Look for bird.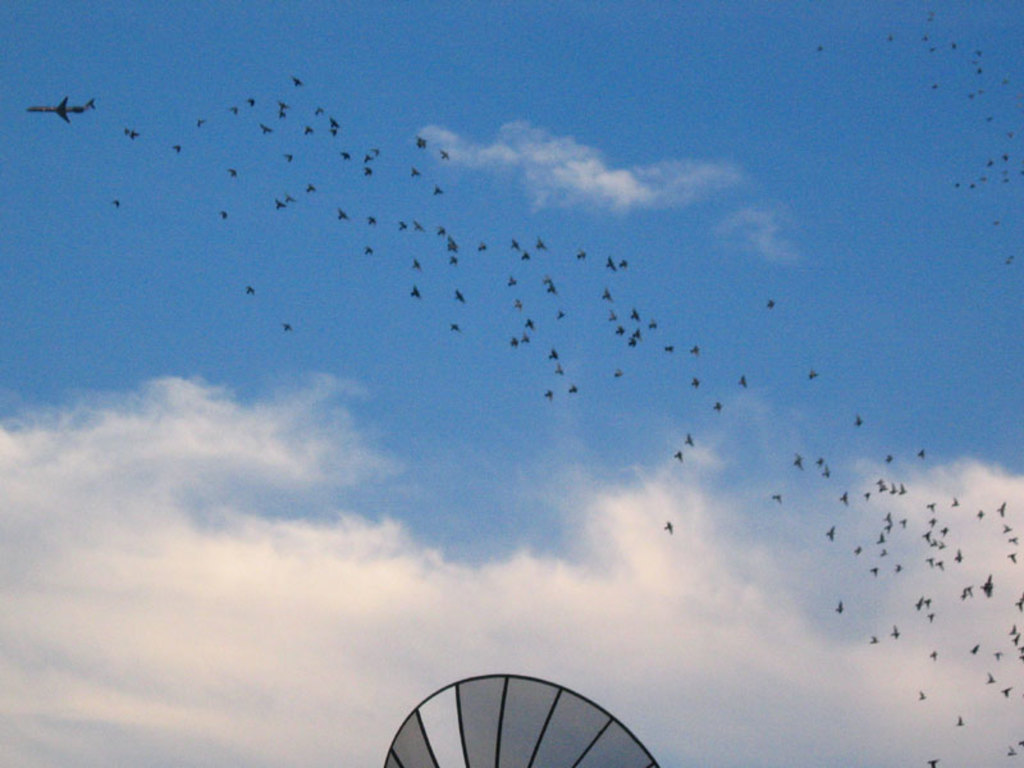
Found: 104,0,1023,767.
